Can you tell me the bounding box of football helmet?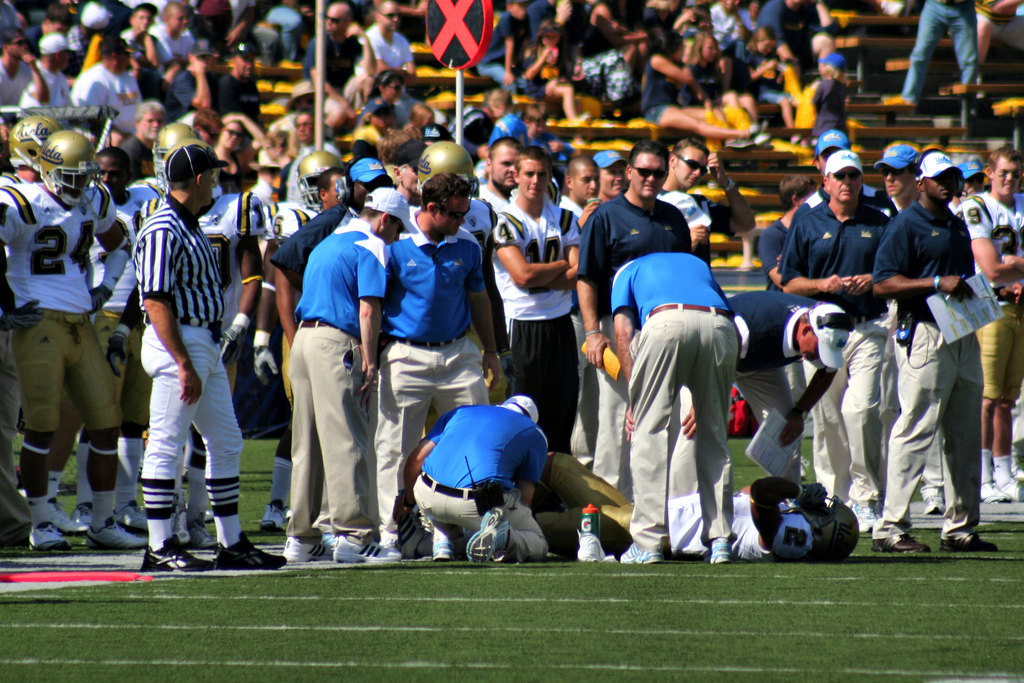
405 138 476 193.
